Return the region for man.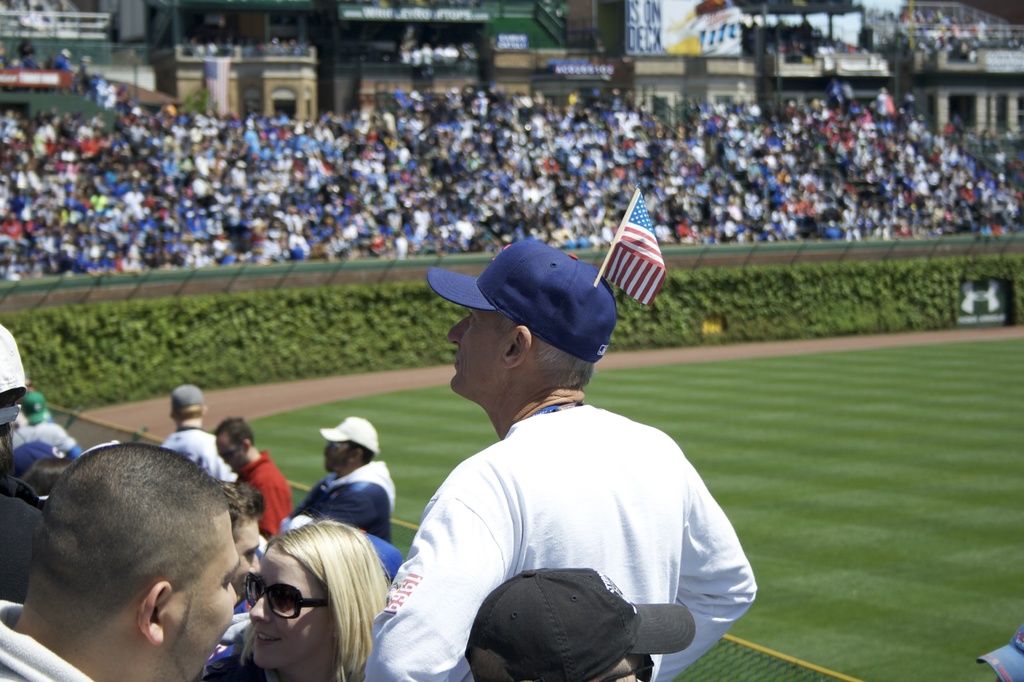
bbox=(6, 394, 63, 440).
